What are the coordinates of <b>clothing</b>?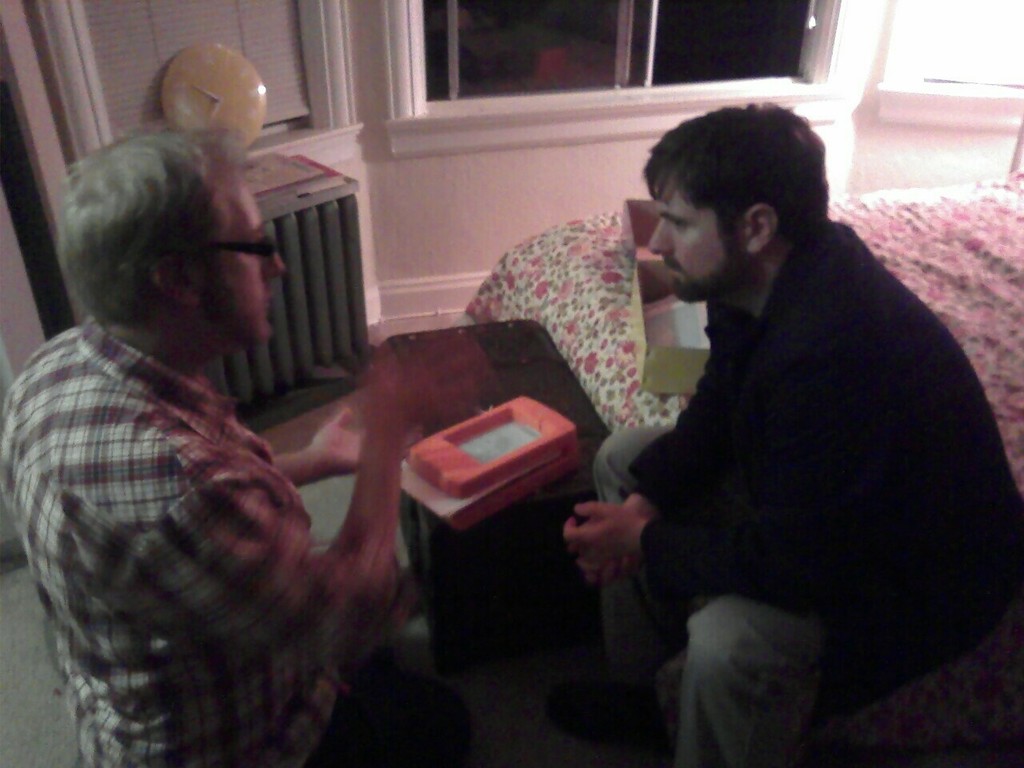
[15,323,403,767].
